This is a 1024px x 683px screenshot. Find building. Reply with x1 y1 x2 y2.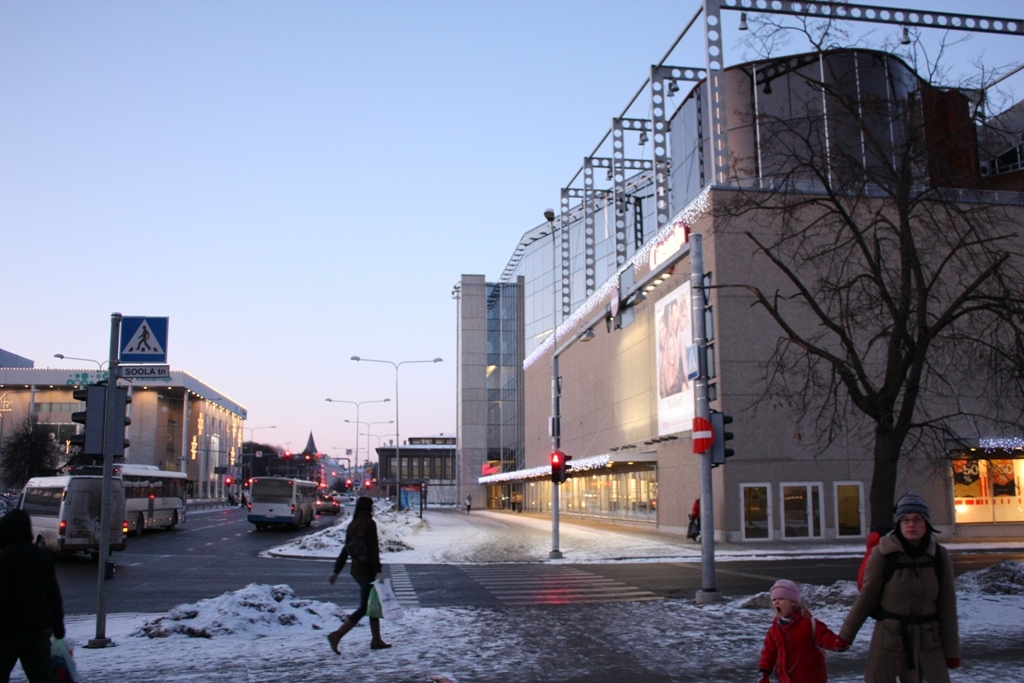
0 368 249 506.
